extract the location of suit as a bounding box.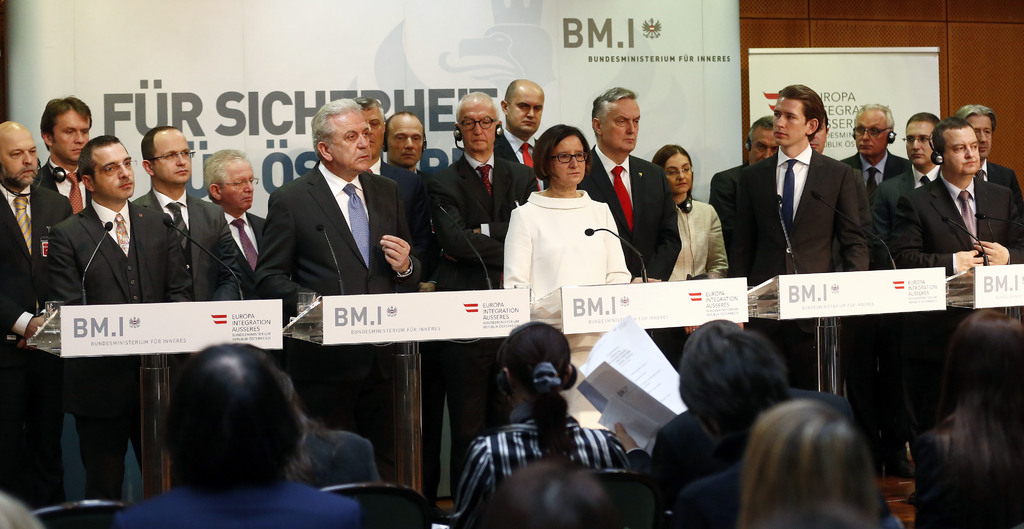
134/187/245/303.
